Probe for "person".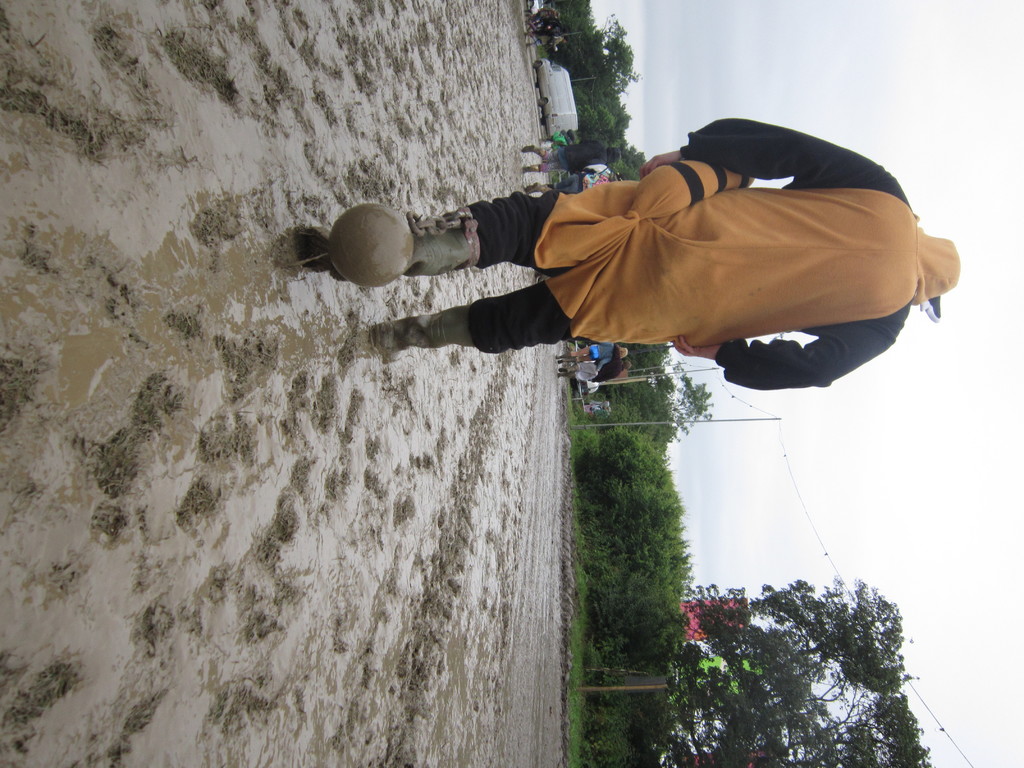
Probe result: [297, 84, 930, 447].
